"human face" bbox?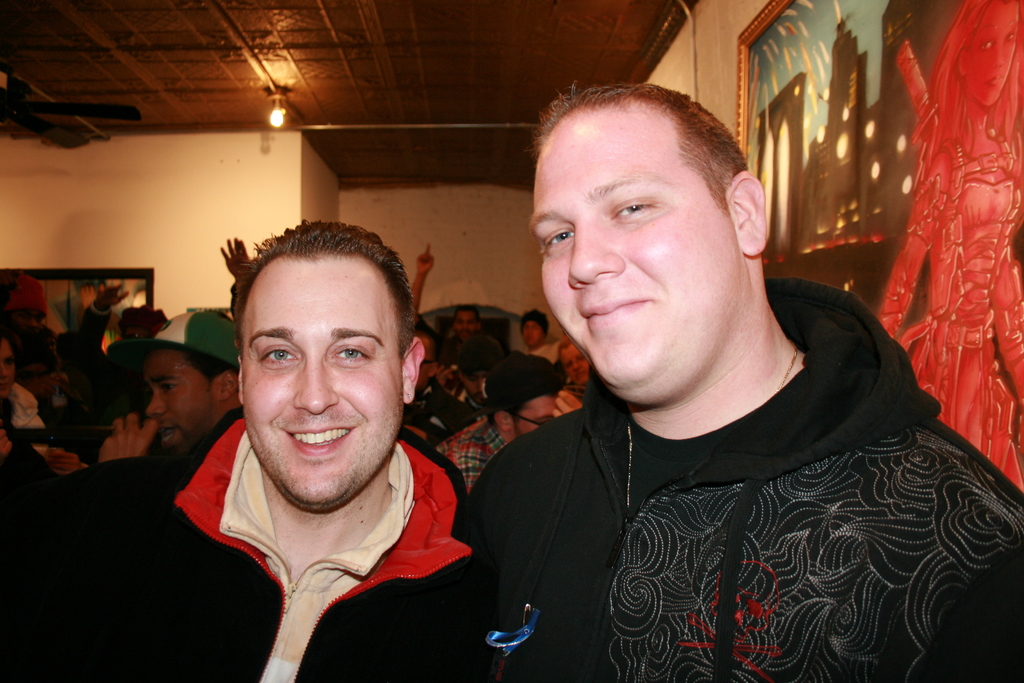
236:251:404:509
